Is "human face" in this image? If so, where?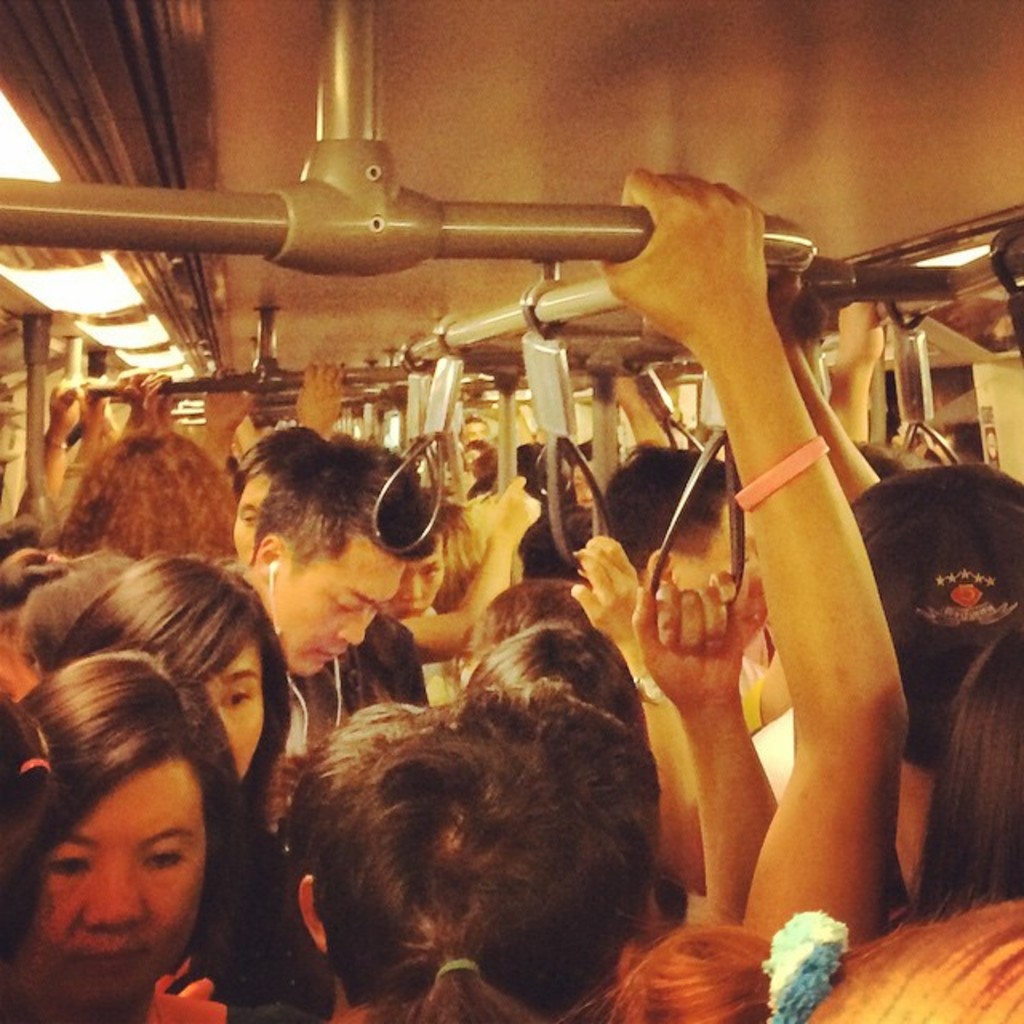
Yes, at 208 640 262 781.
